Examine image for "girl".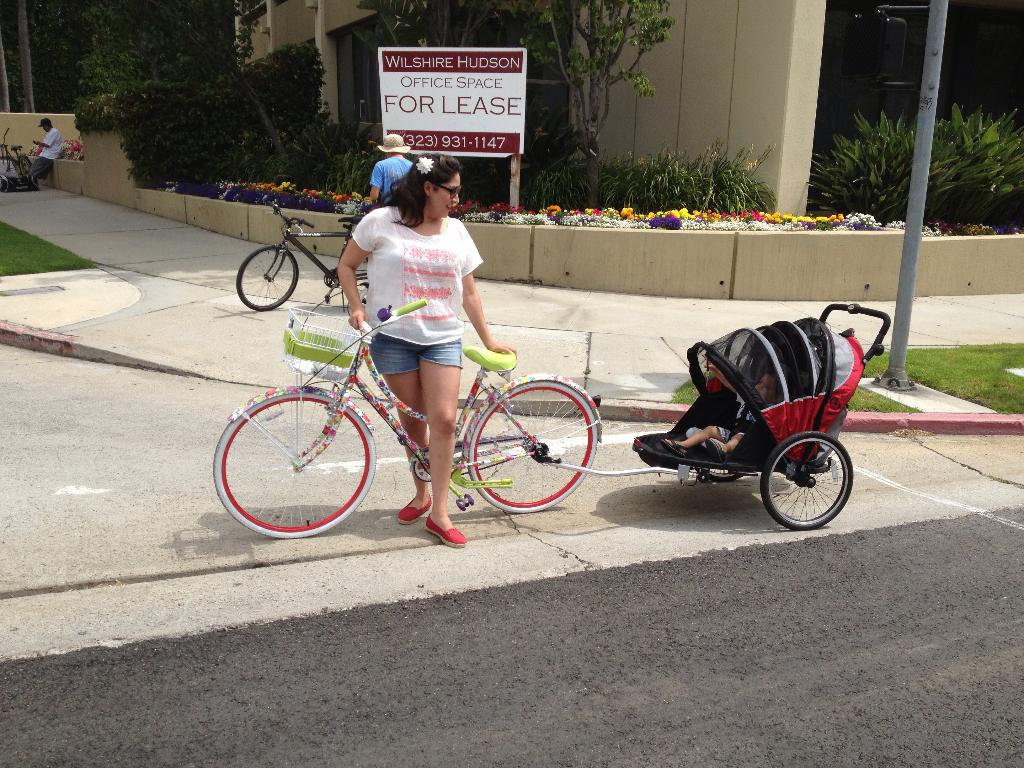
Examination result: rect(660, 348, 774, 458).
